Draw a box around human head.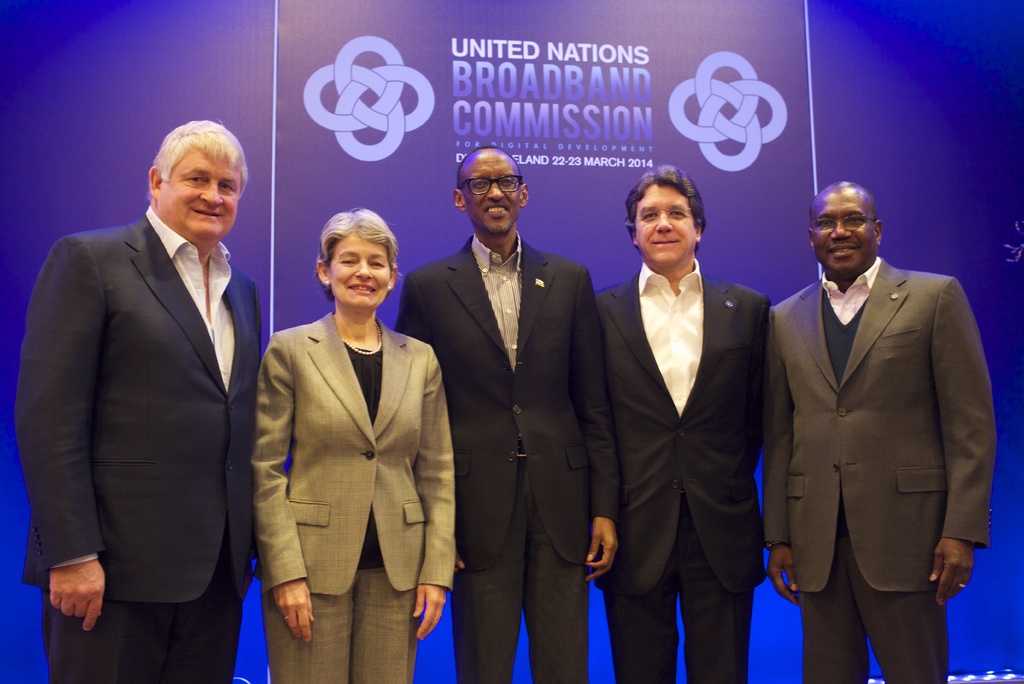
{"x1": 627, "y1": 165, "x2": 705, "y2": 269}.
